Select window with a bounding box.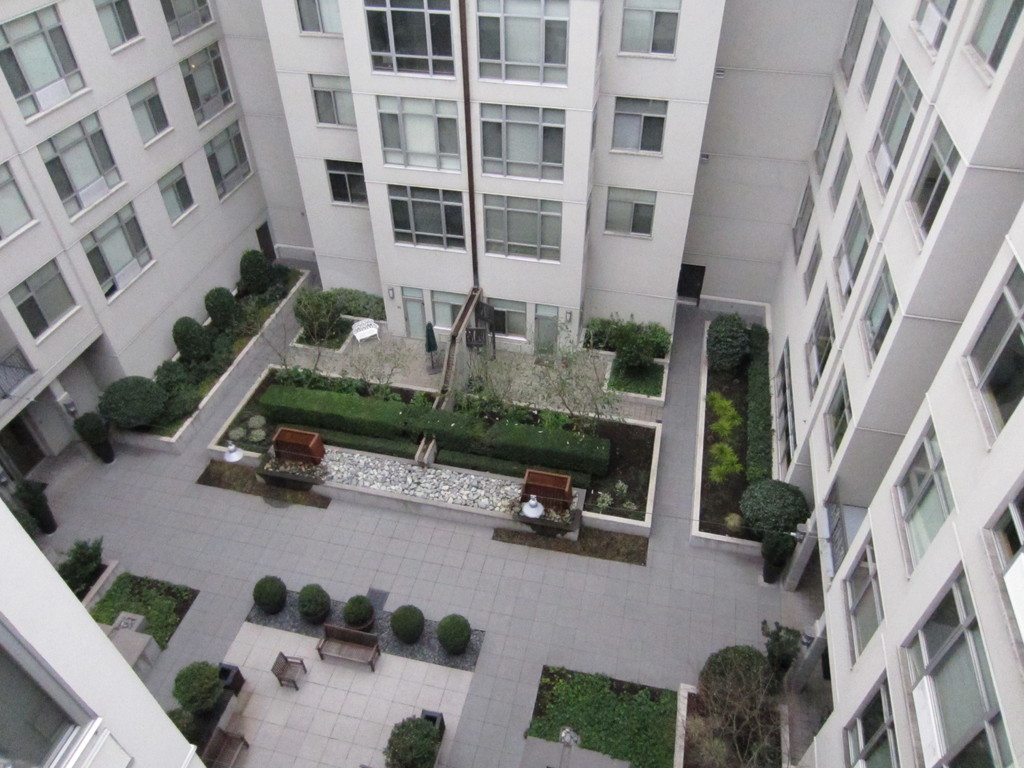
bbox=[829, 180, 877, 312].
